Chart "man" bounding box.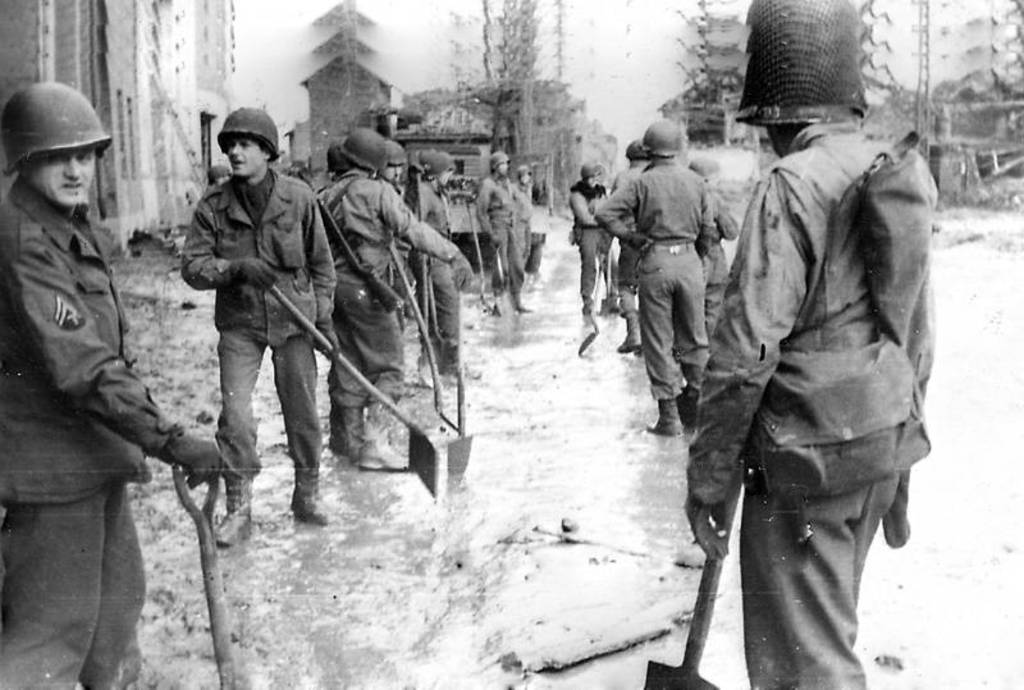
Charted: [0,70,223,689].
